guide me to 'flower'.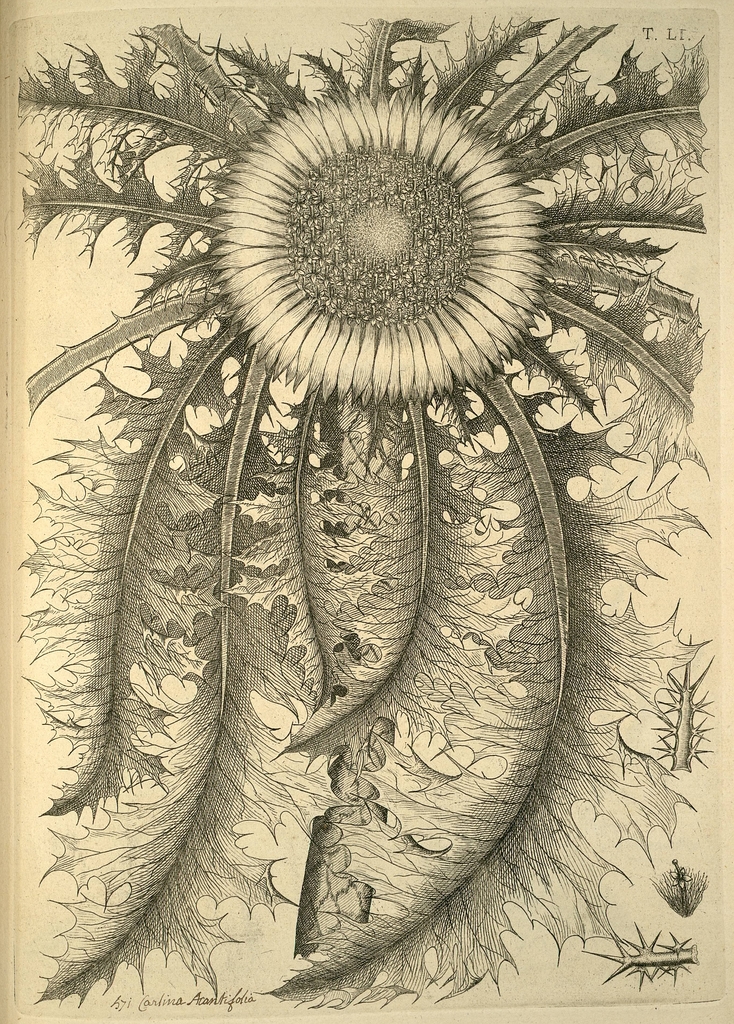
Guidance: pyautogui.locateOnScreen(93, 72, 733, 1023).
